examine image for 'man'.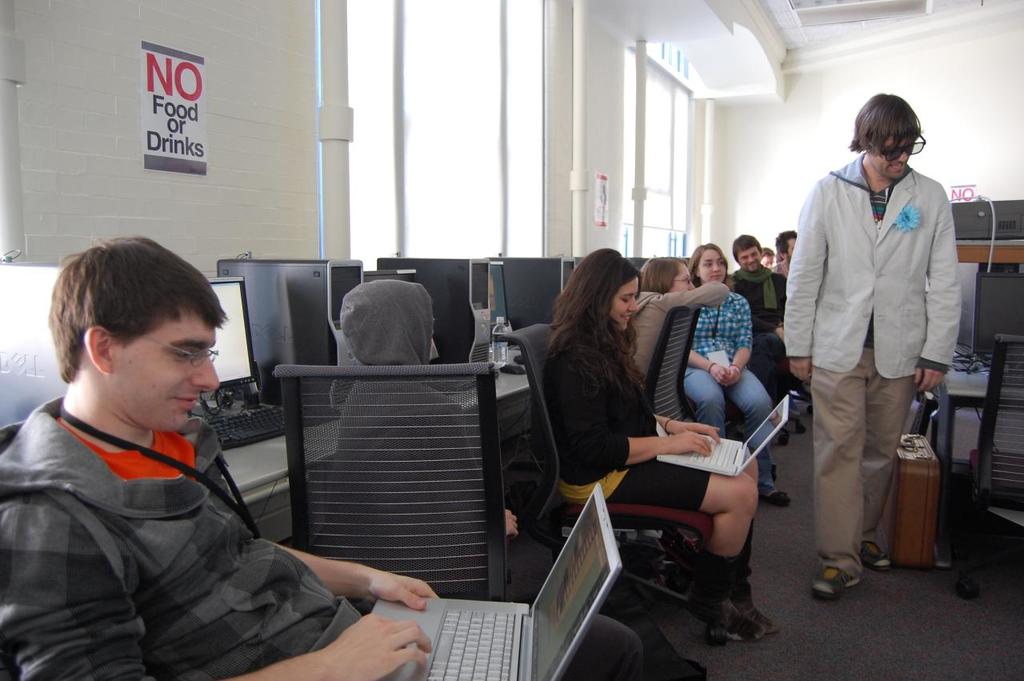
Examination result: crop(757, 244, 775, 268).
